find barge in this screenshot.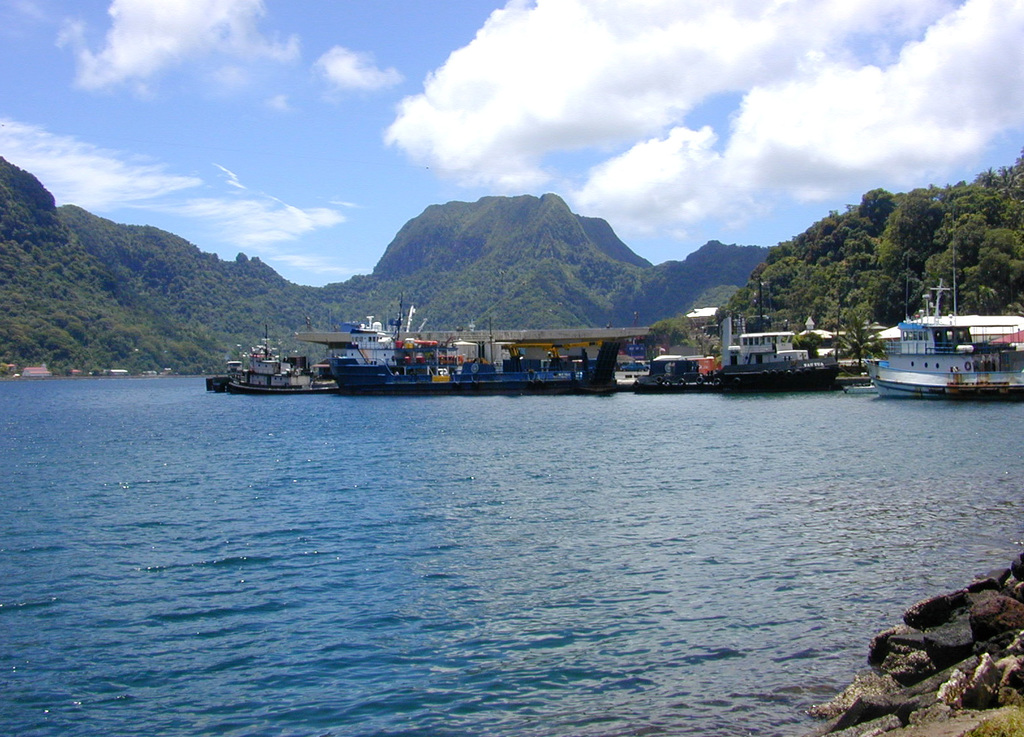
The bounding box for barge is locate(631, 281, 838, 390).
